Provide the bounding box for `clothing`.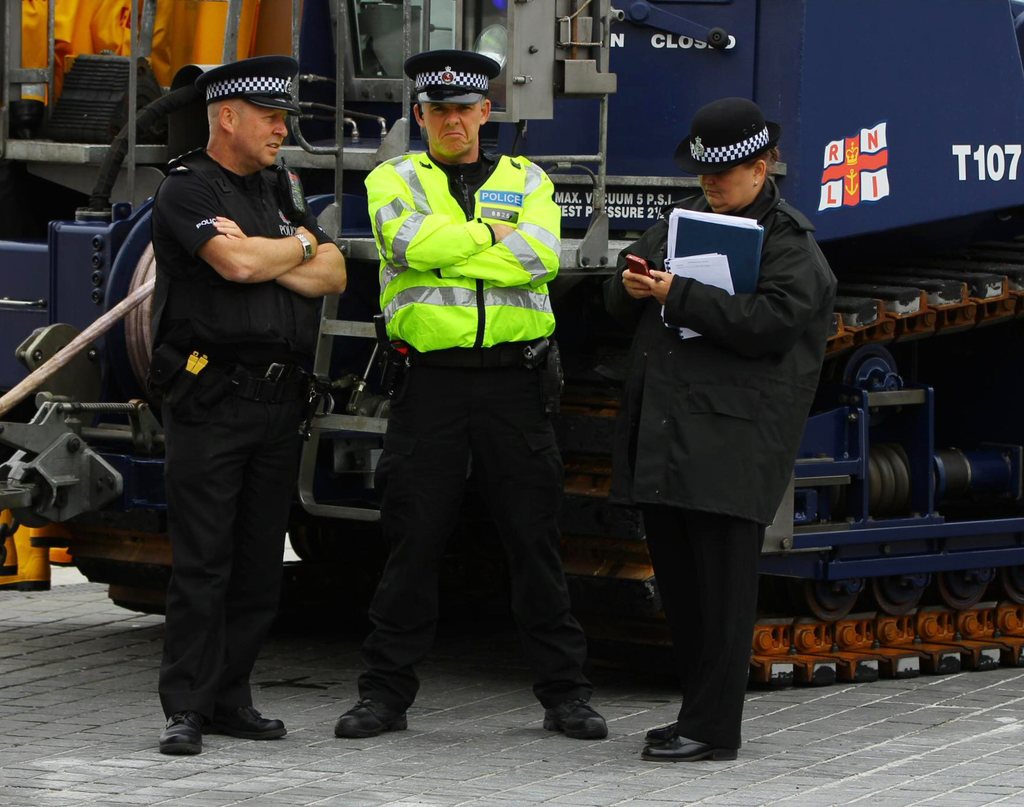
select_region(362, 151, 601, 710).
